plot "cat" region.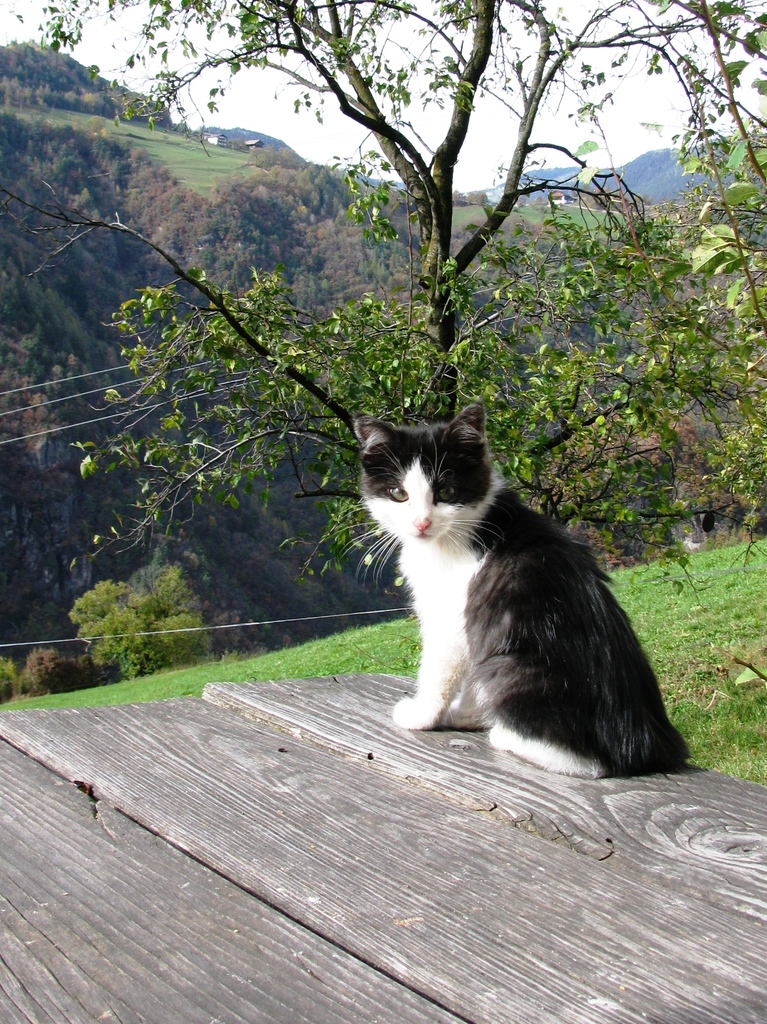
Plotted at box=[342, 403, 695, 789].
